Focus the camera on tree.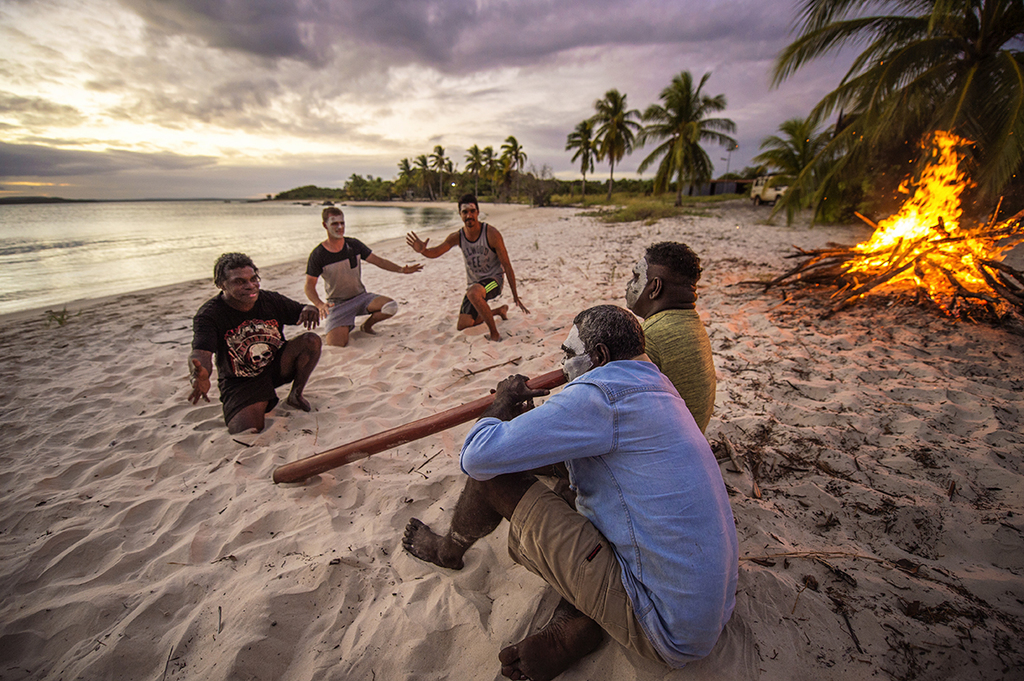
Focus region: (left=418, top=152, right=441, bottom=197).
